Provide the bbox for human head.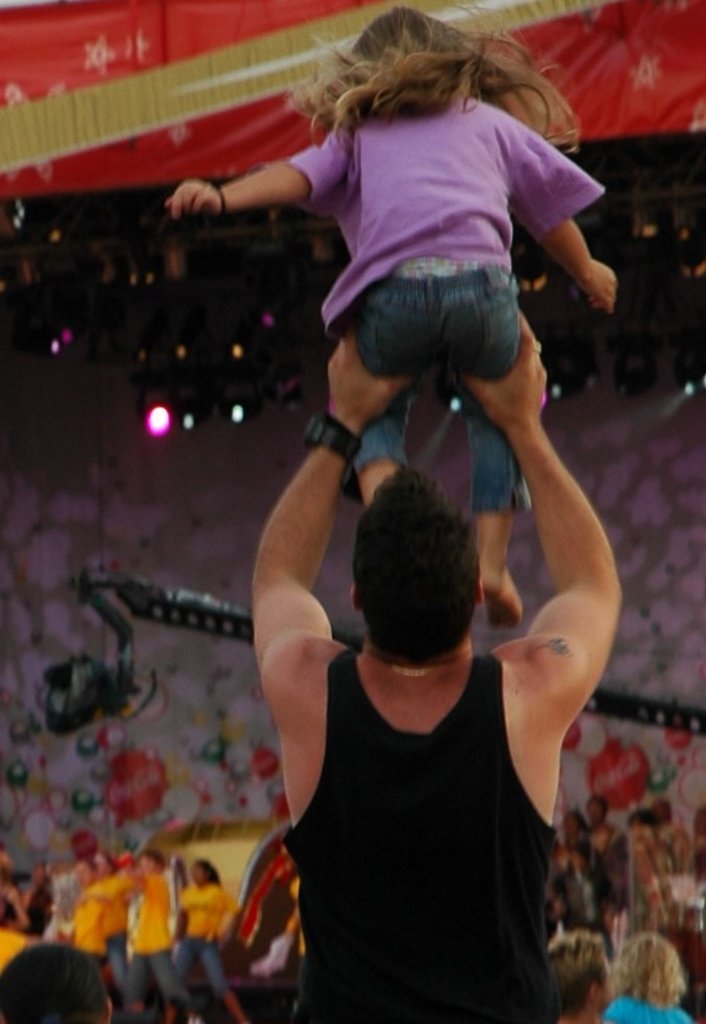
BBox(539, 934, 615, 1015).
